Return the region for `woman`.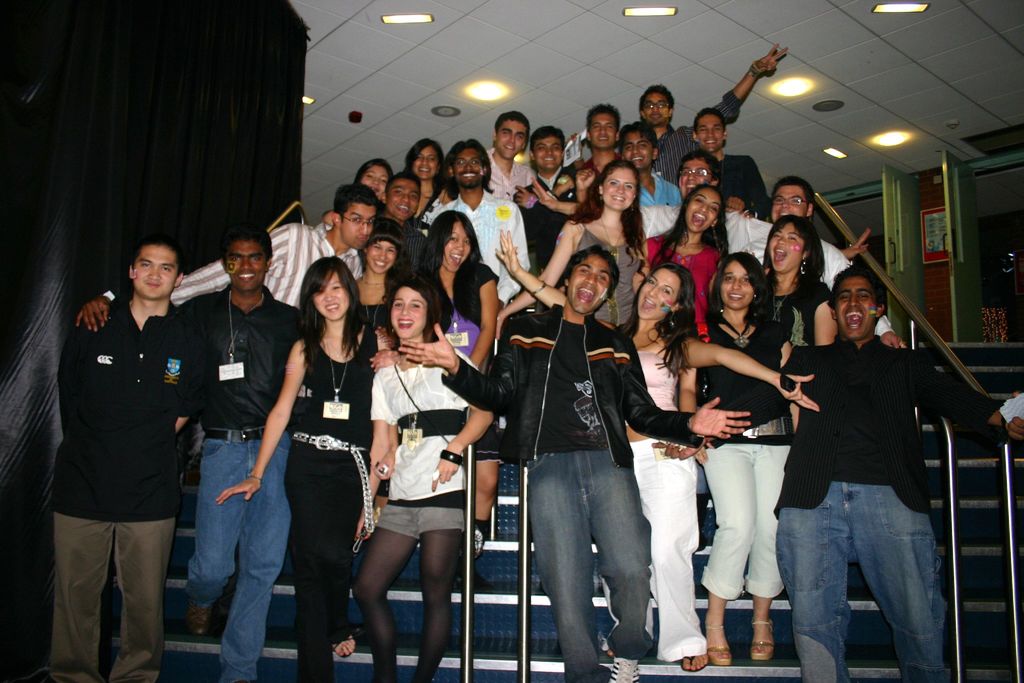
{"left": 635, "top": 181, "right": 733, "bottom": 348}.
